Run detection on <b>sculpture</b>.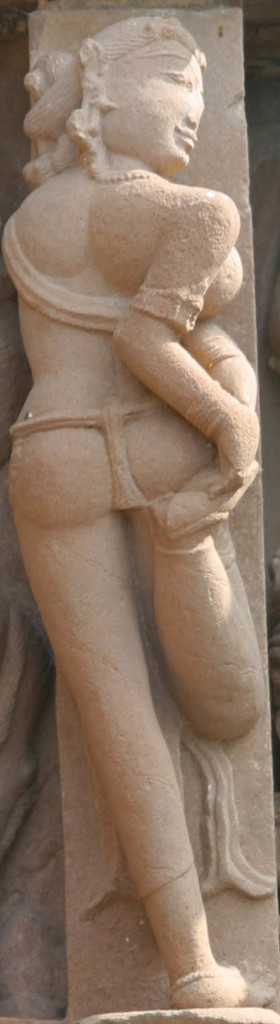
Result: detection(0, 6, 271, 919).
